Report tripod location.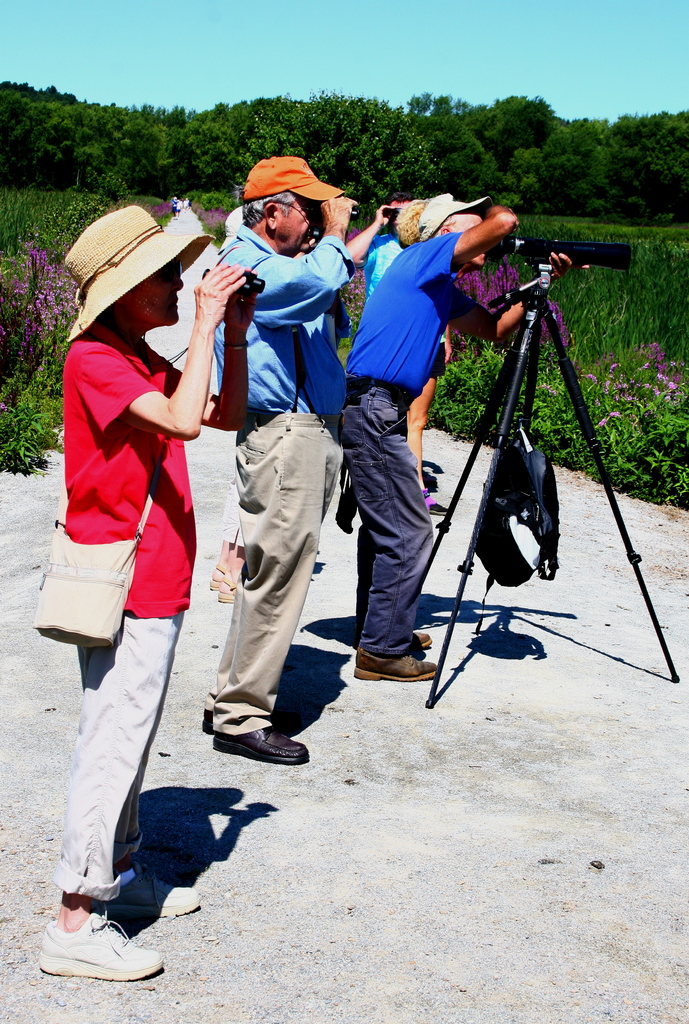
Report: <bbox>431, 257, 681, 706</bbox>.
